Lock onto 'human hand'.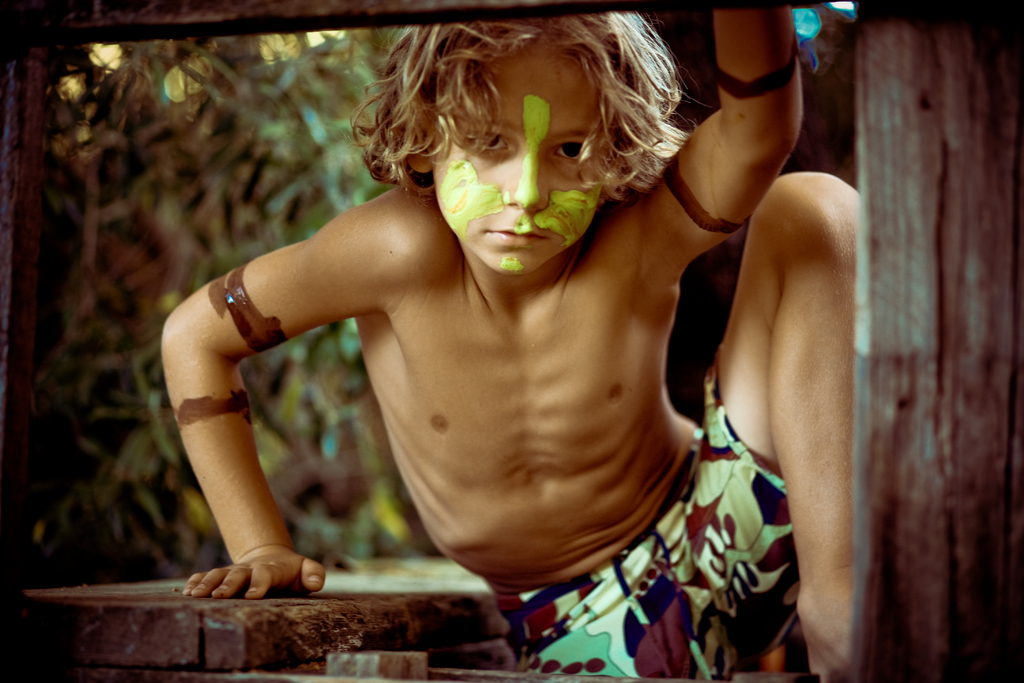
Locked: 182:543:327:598.
